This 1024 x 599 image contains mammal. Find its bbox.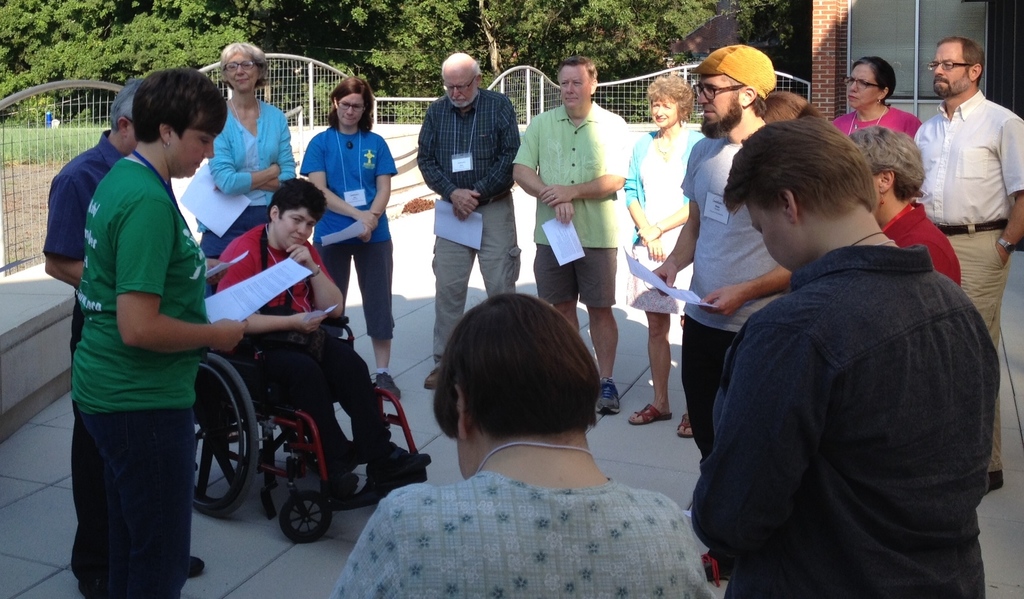
box(45, 77, 227, 576).
